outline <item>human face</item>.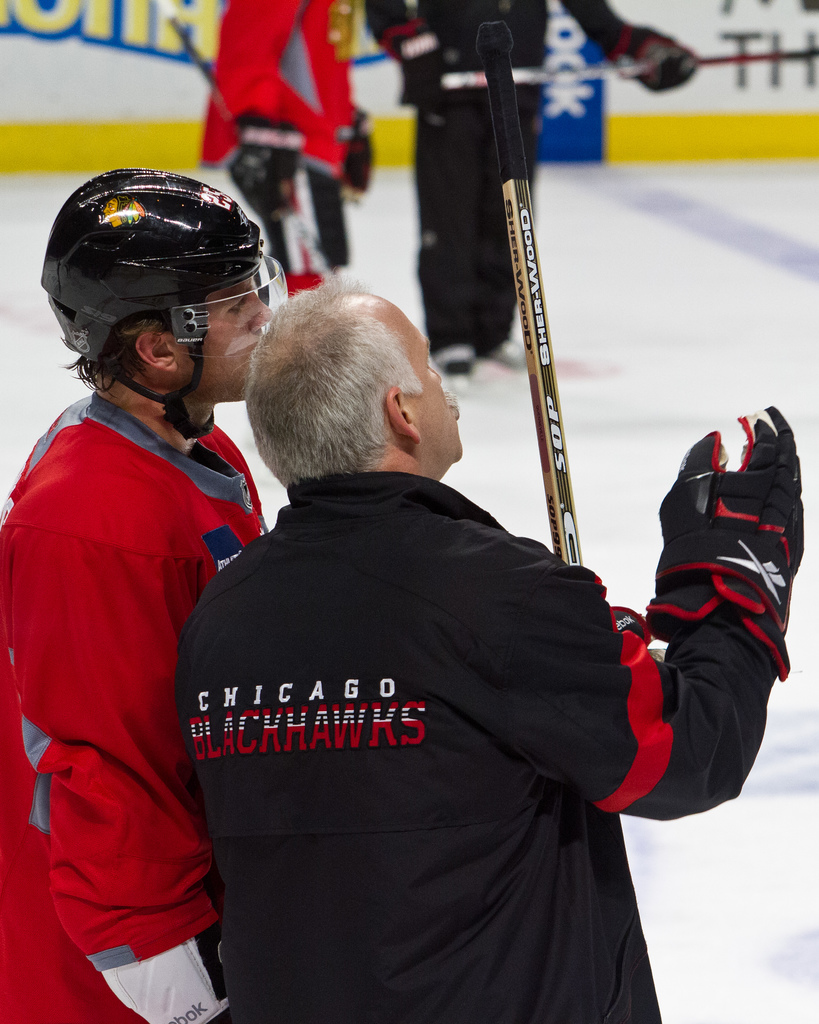
Outline: box(180, 276, 268, 409).
